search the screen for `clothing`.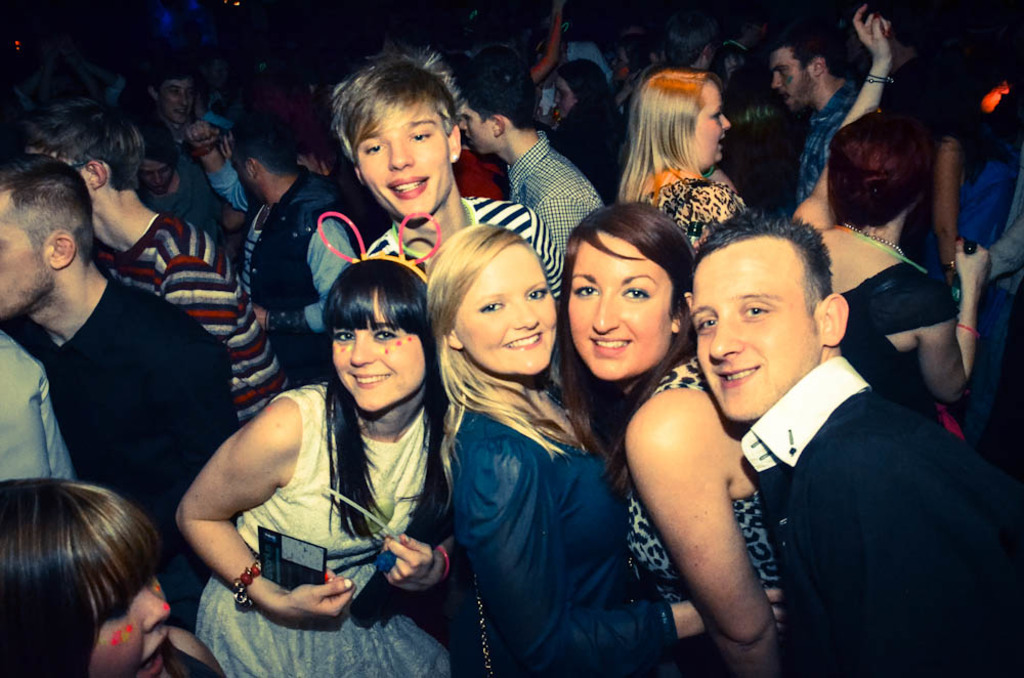
Found at <bbox>502, 130, 609, 263</bbox>.
